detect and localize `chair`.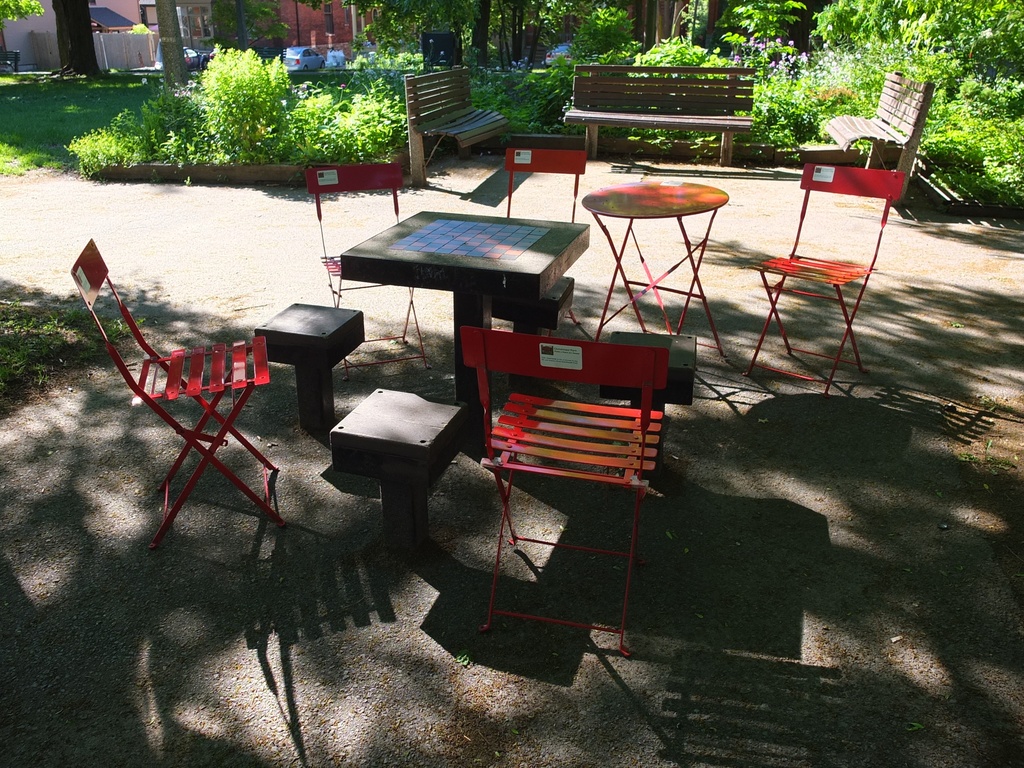
Localized at BBox(305, 164, 430, 385).
